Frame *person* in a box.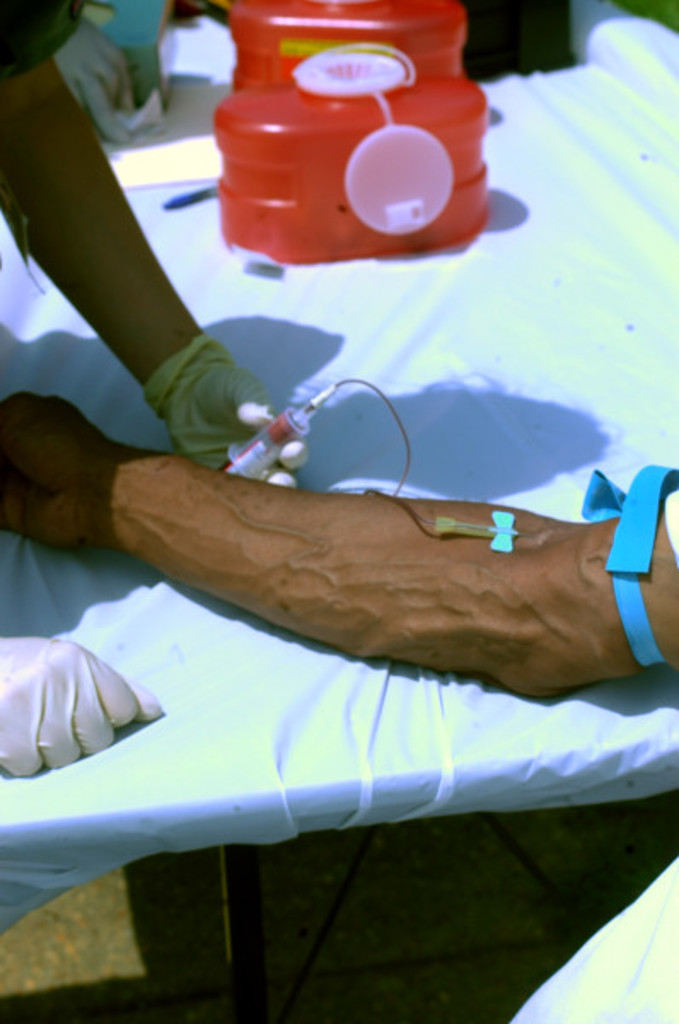
0/335/678/705.
